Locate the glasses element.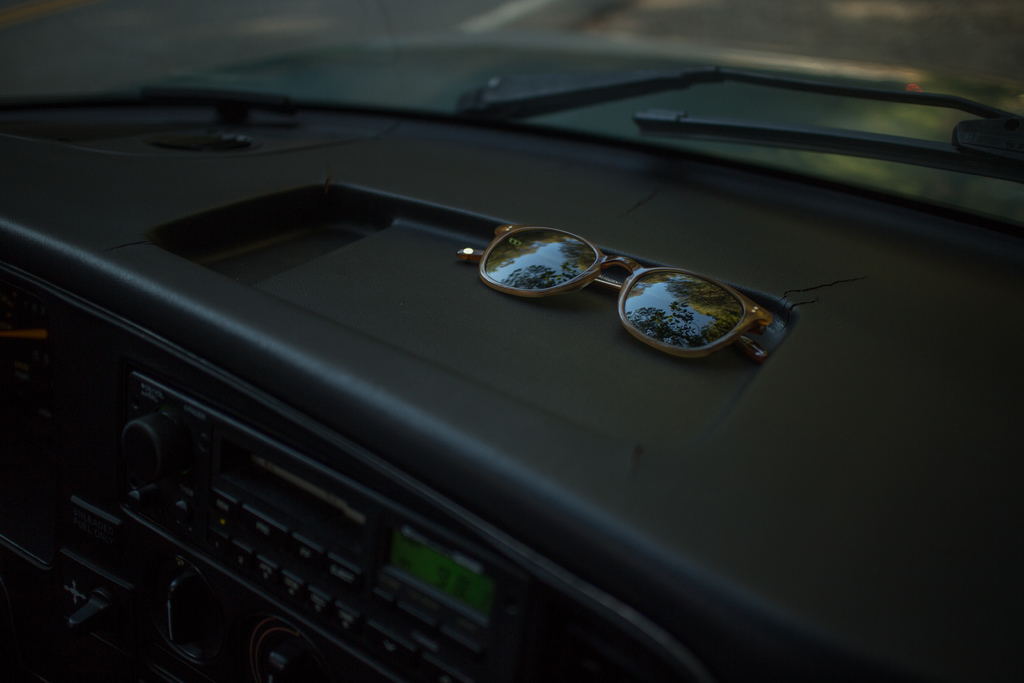
Element bbox: [451, 223, 780, 362].
